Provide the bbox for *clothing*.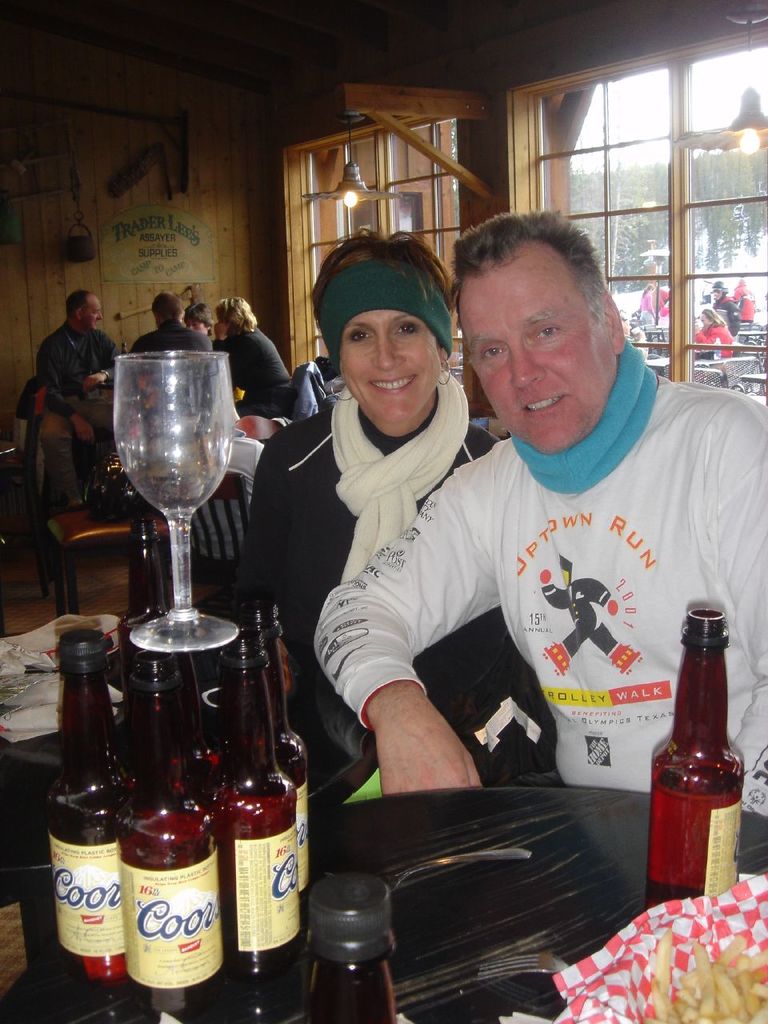
(242, 389, 497, 795).
